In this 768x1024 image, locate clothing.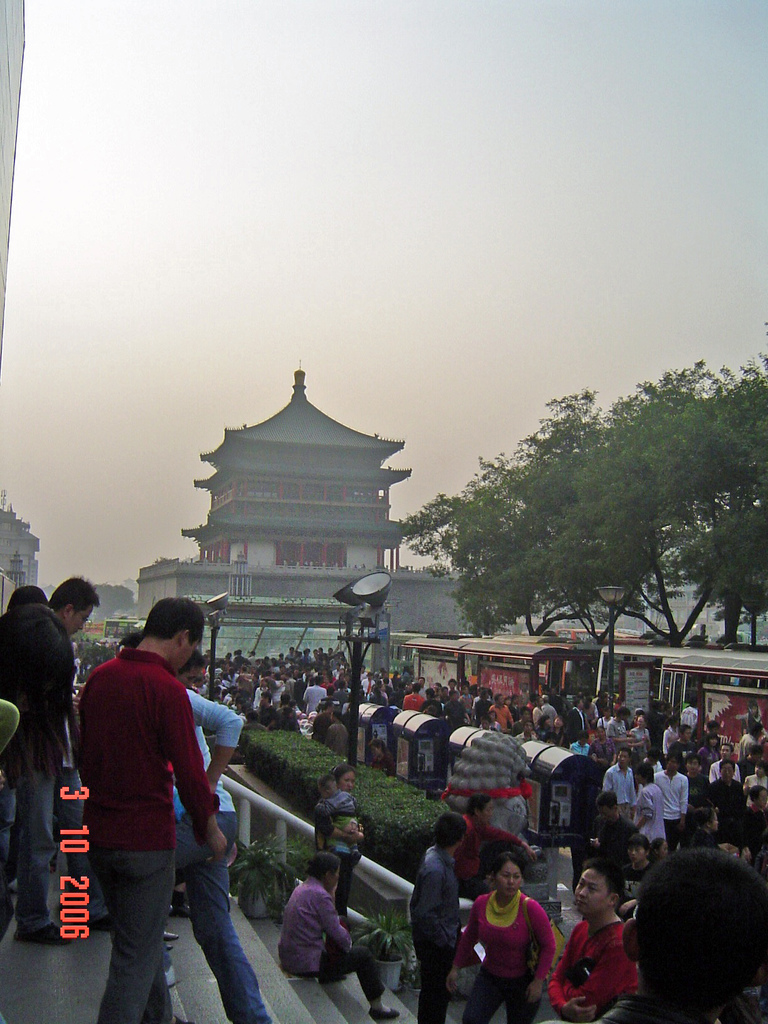
Bounding box: detection(74, 645, 216, 1021).
